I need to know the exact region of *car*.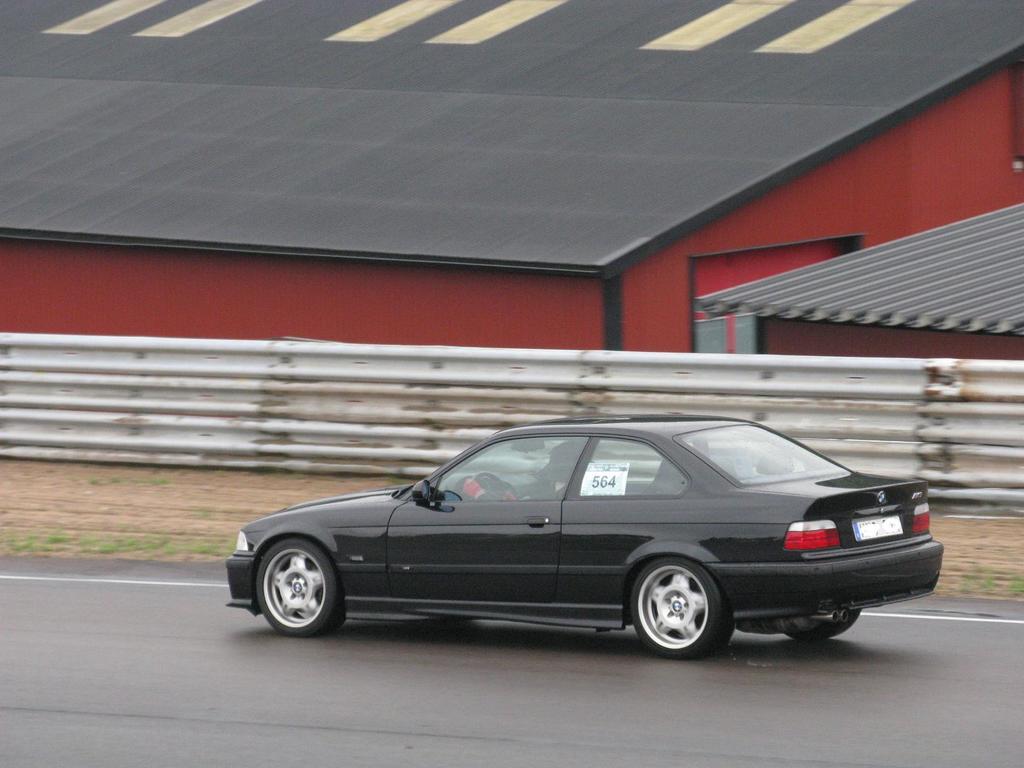
Region: 227:417:943:659.
